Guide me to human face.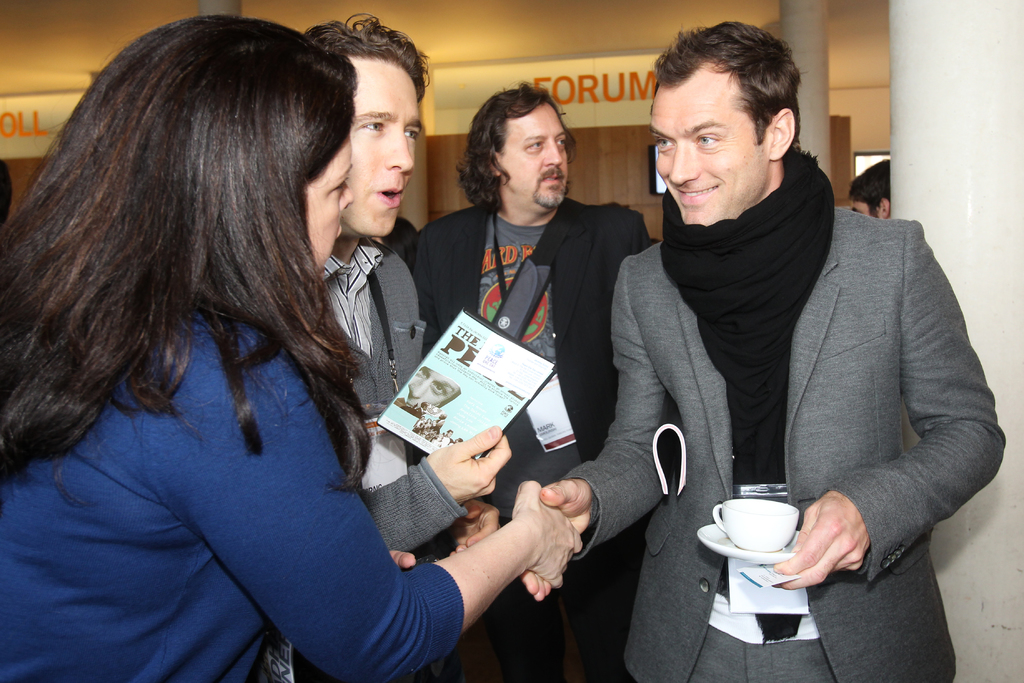
Guidance: Rect(498, 100, 569, 210).
